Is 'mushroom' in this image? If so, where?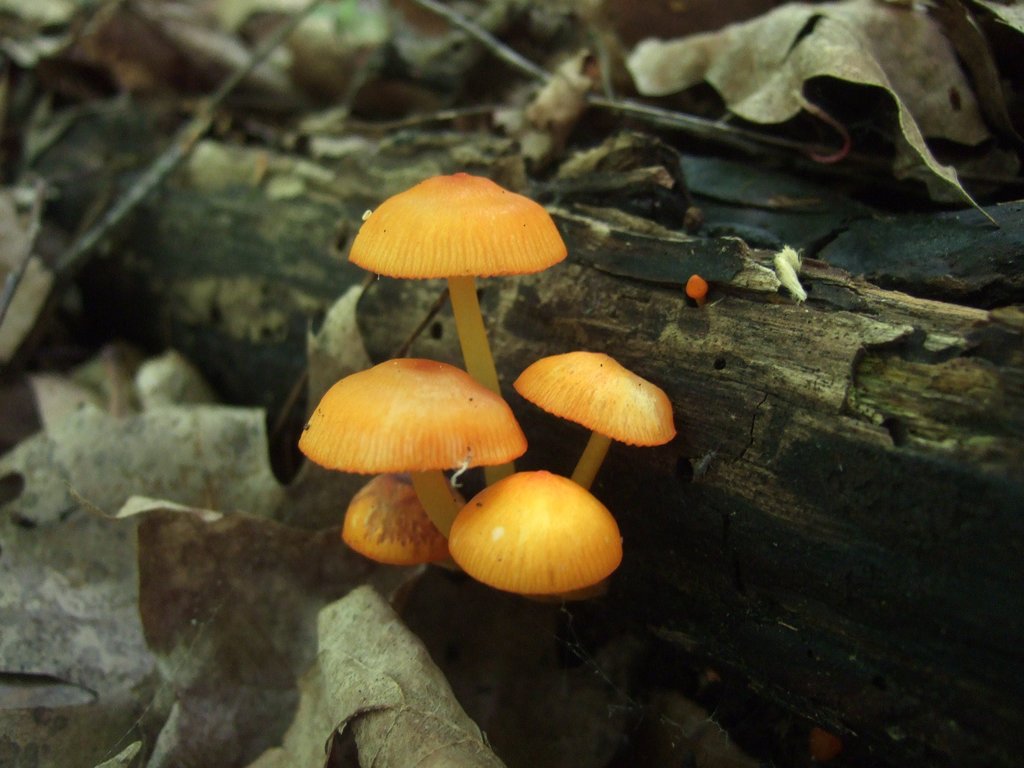
Yes, at box=[347, 170, 569, 482].
